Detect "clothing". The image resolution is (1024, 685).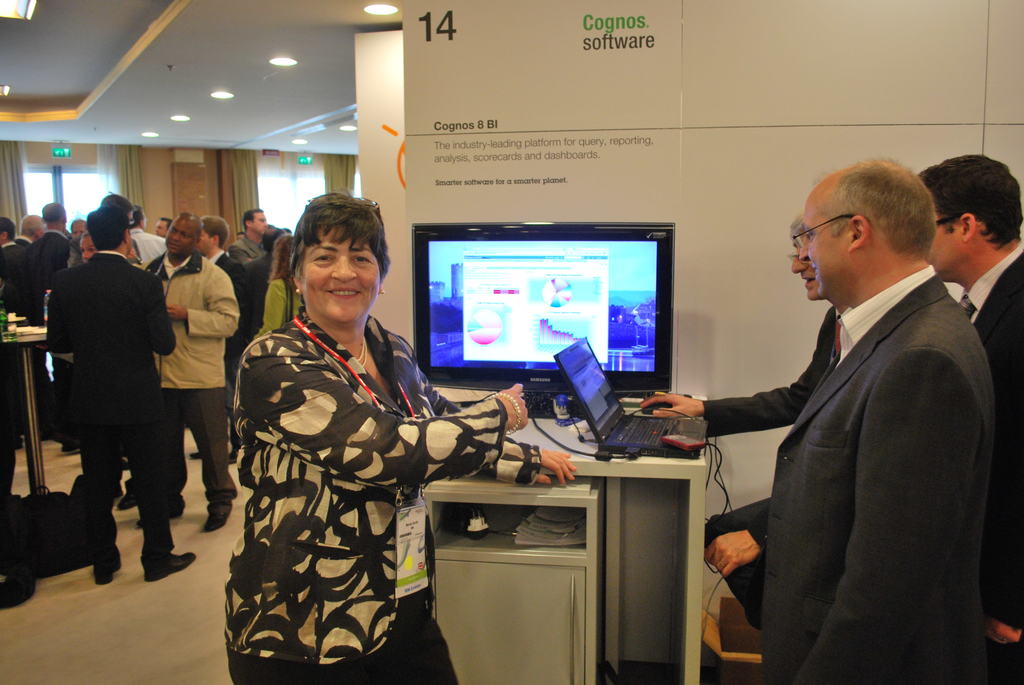
(51,246,186,572).
